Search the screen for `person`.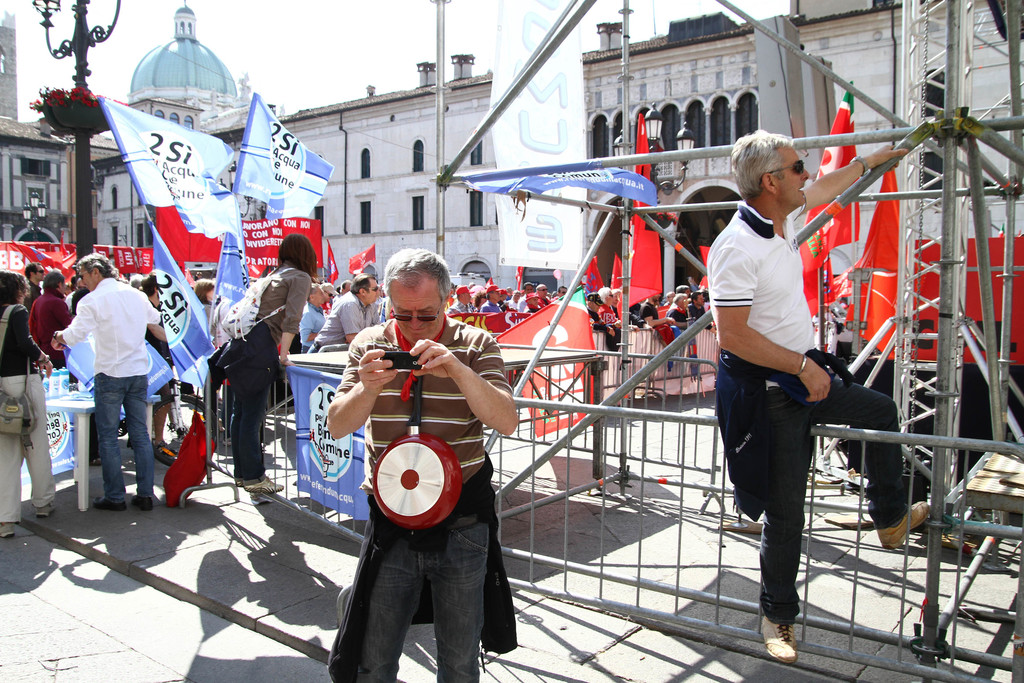
Found at 520/290/543/318.
